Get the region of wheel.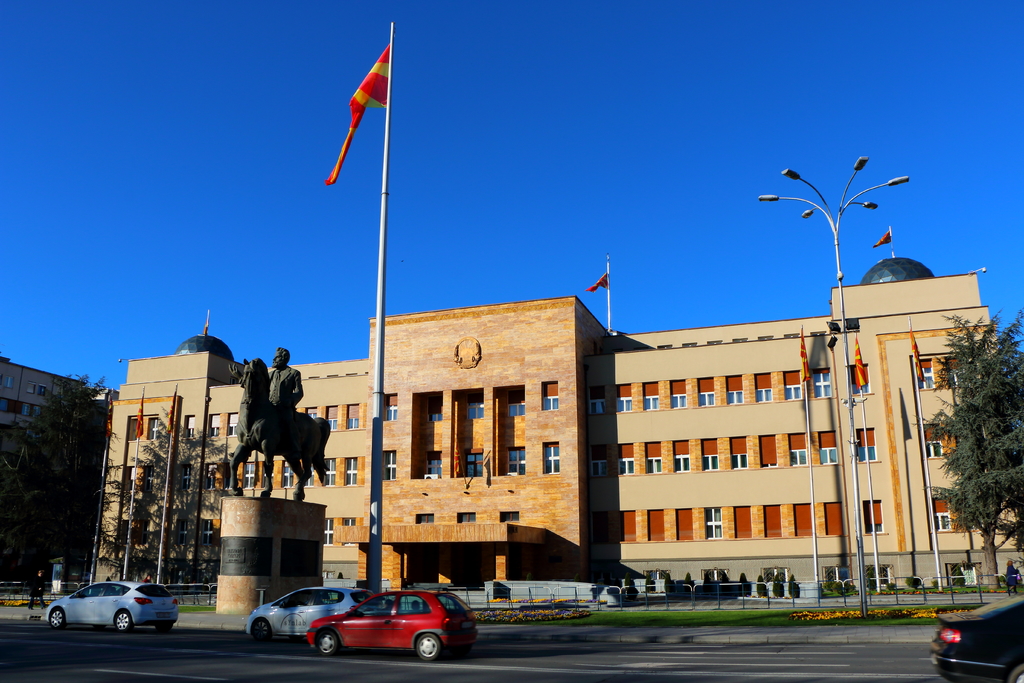
314, 633, 337, 655.
